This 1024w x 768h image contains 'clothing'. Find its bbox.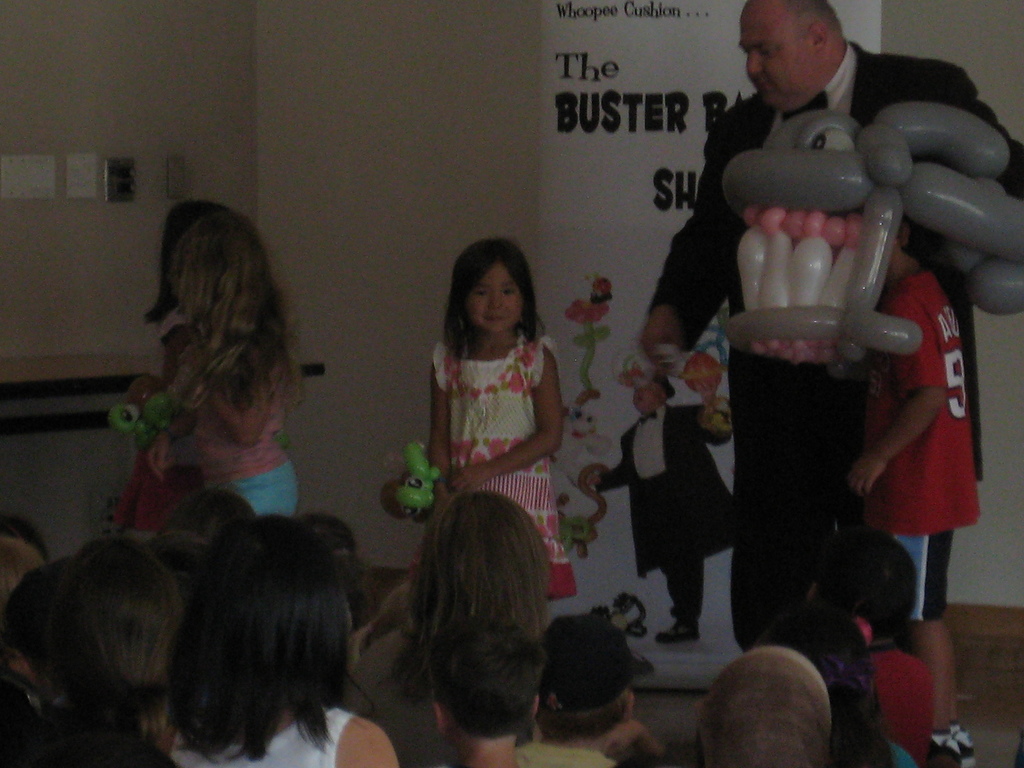
x1=165 y1=324 x2=303 y2=516.
